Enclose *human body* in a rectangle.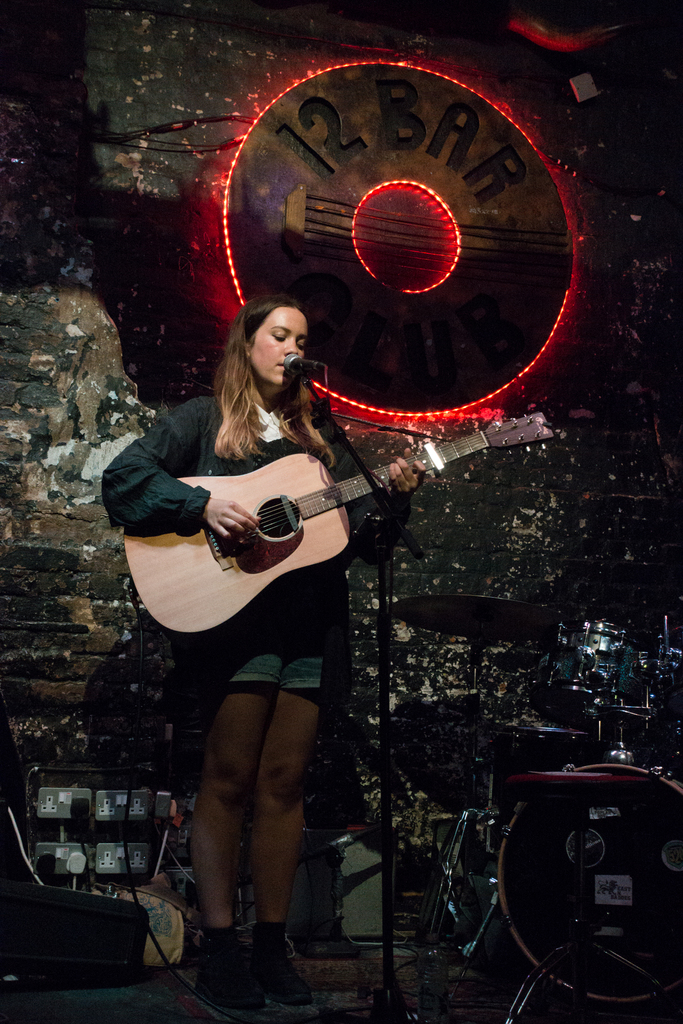
bbox=[140, 312, 416, 924].
